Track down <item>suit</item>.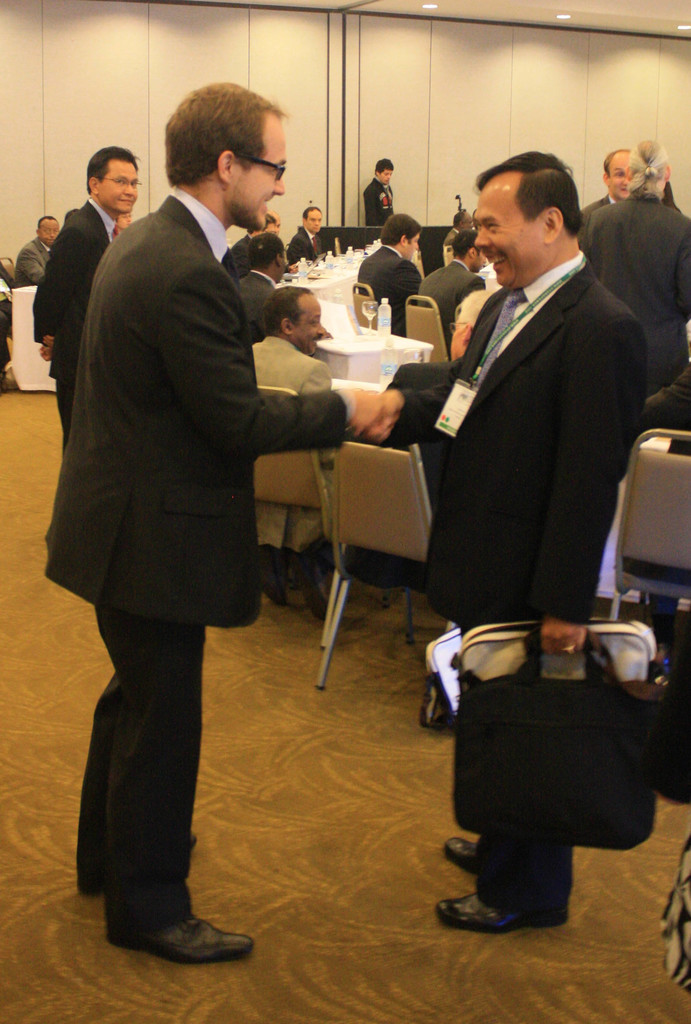
Tracked to left=355, top=239, right=427, bottom=338.
